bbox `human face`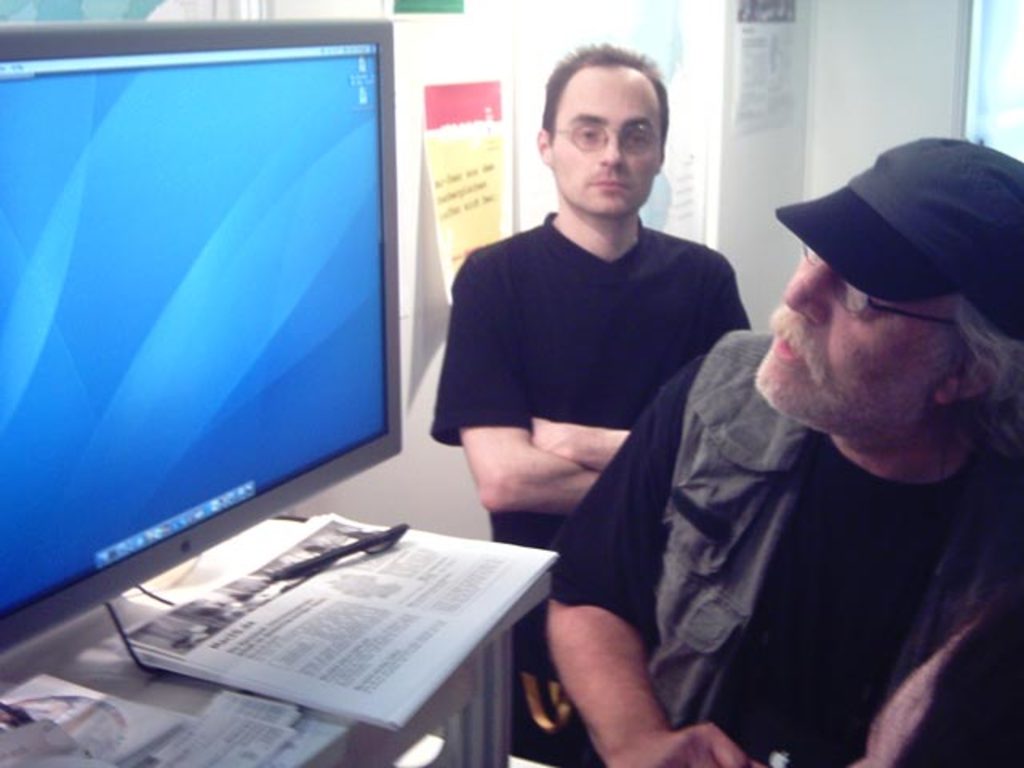
752:251:970:438
